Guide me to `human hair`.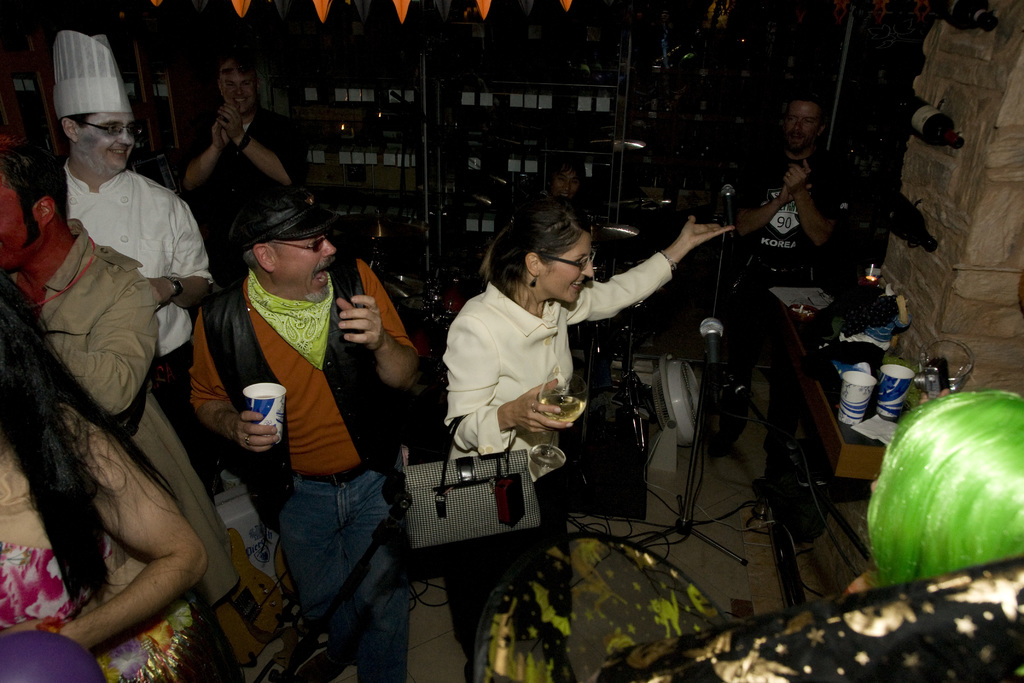
Guidance: x1=241 y1=235 x2=280 y2=273.
